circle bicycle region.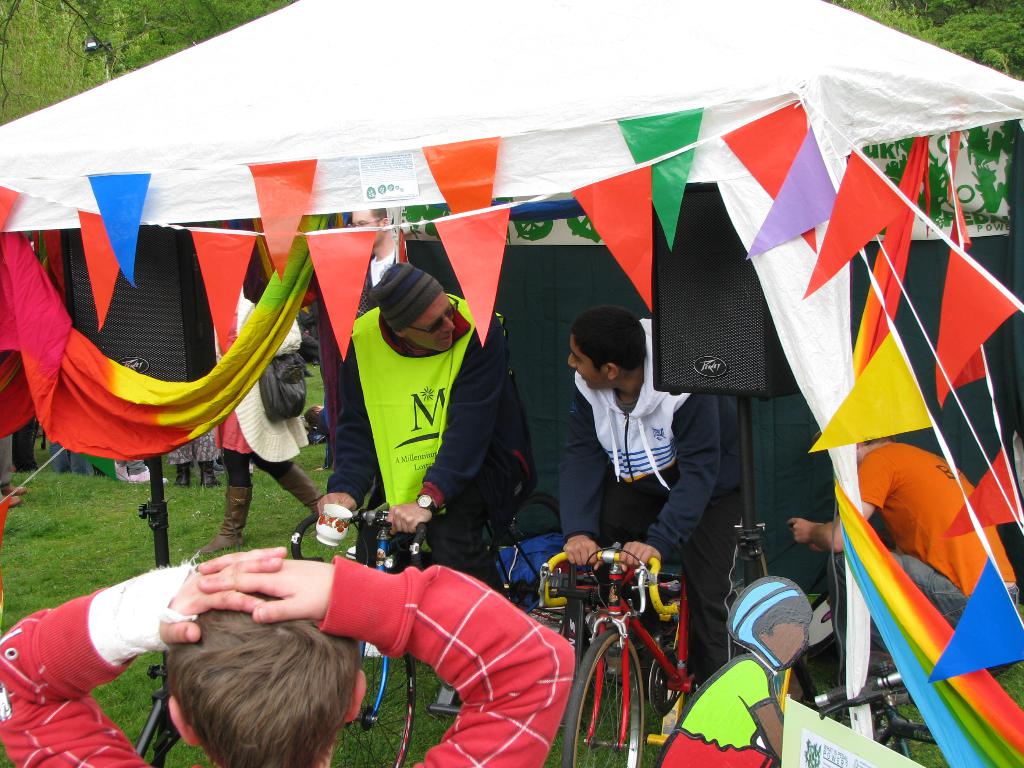
Region: [left=812, top=668, right=952, bottom=767].
